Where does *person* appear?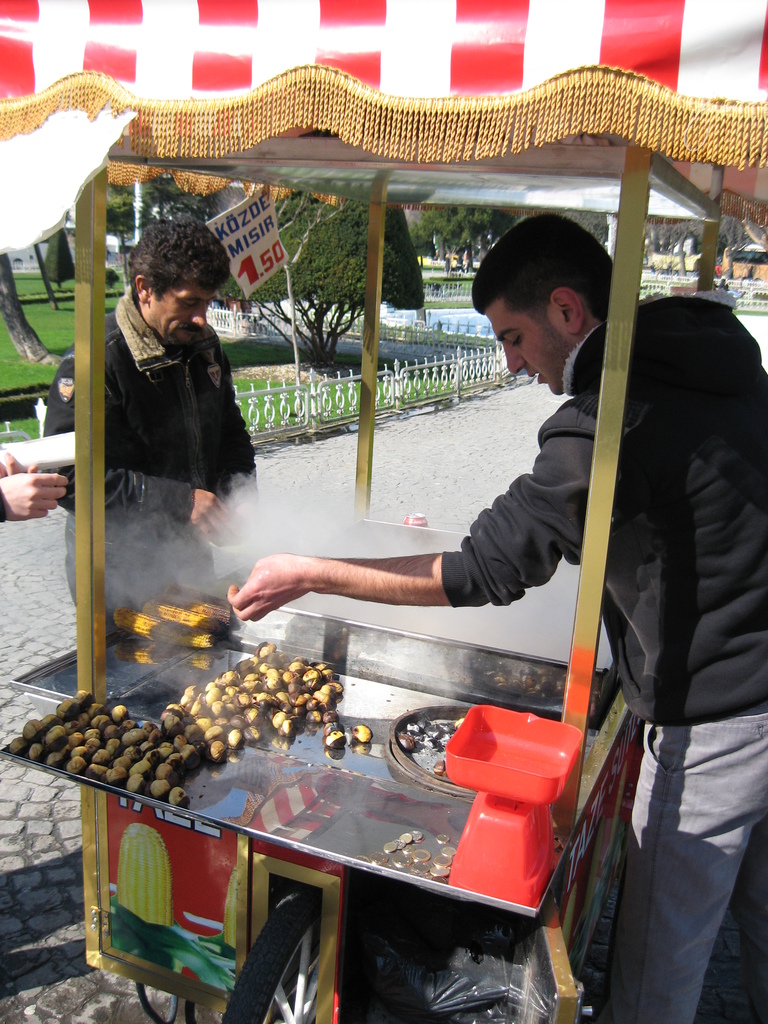
Appears at detection(80, 202, 256, 690).
